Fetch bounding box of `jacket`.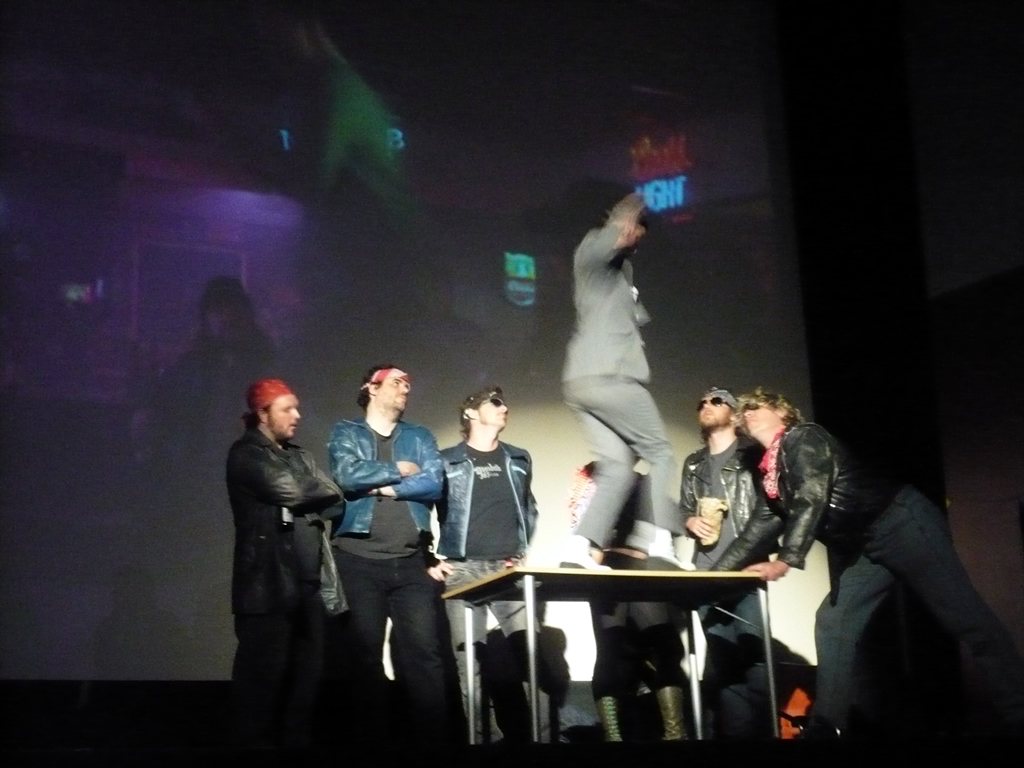
Bbox: 325 417 446 531.
